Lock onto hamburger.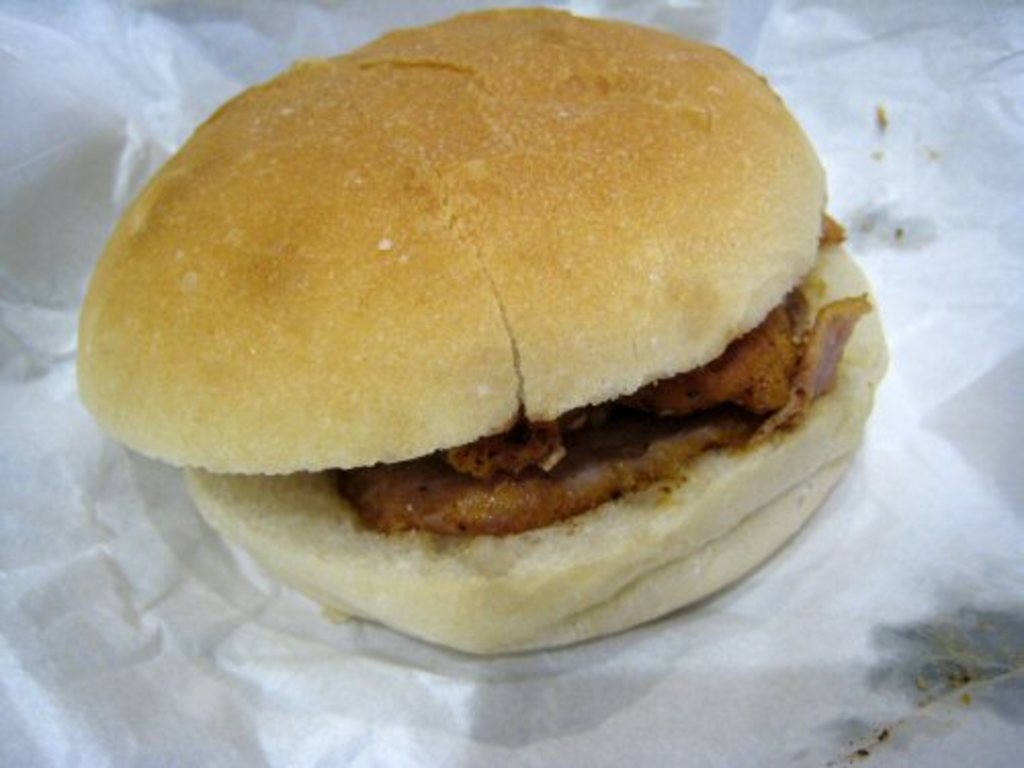
Locked: (76,4,893,662).
